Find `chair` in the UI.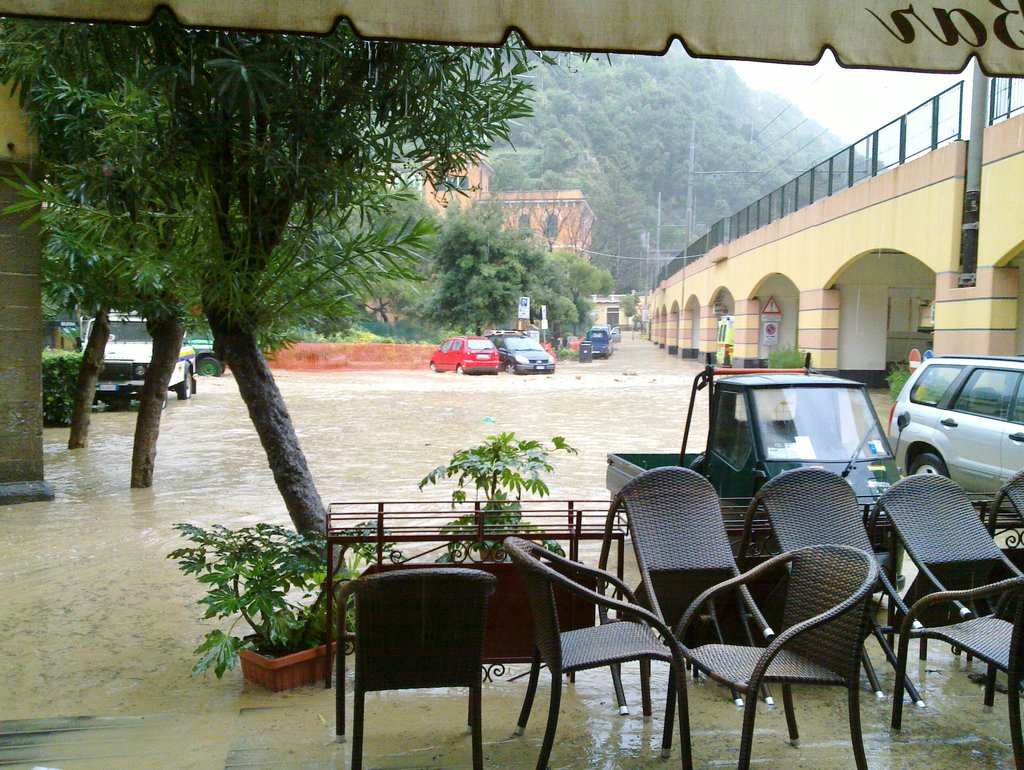
UI element at 734, 462, 929, 748.
